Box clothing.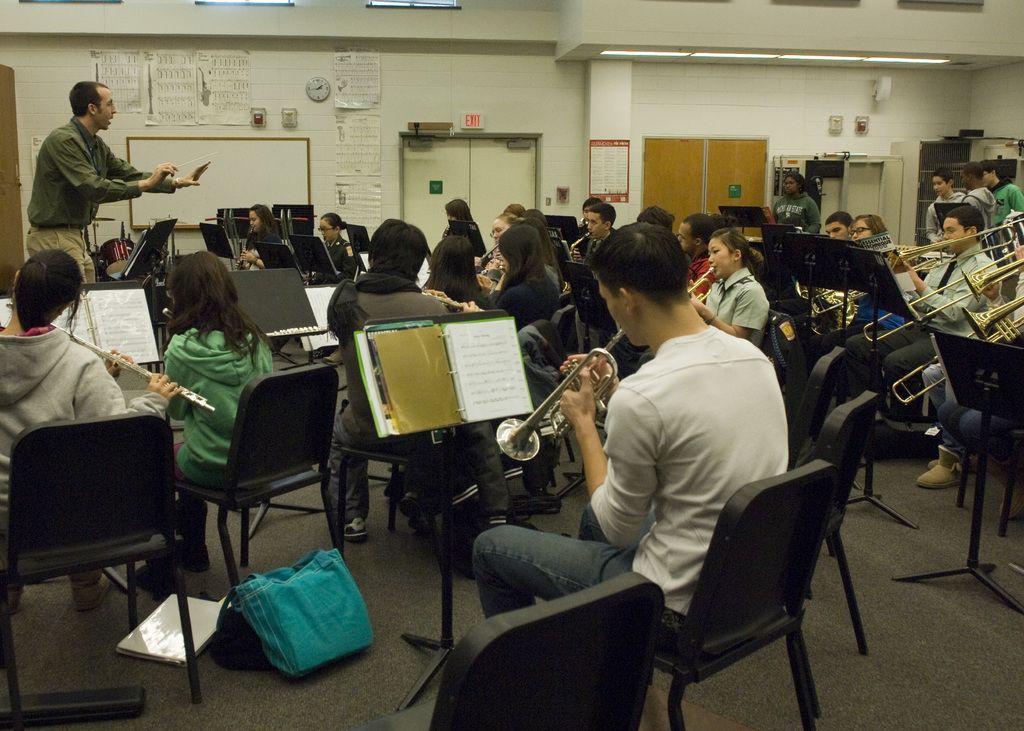
[x1=922, y1=271, x2=1023, y2=449].
